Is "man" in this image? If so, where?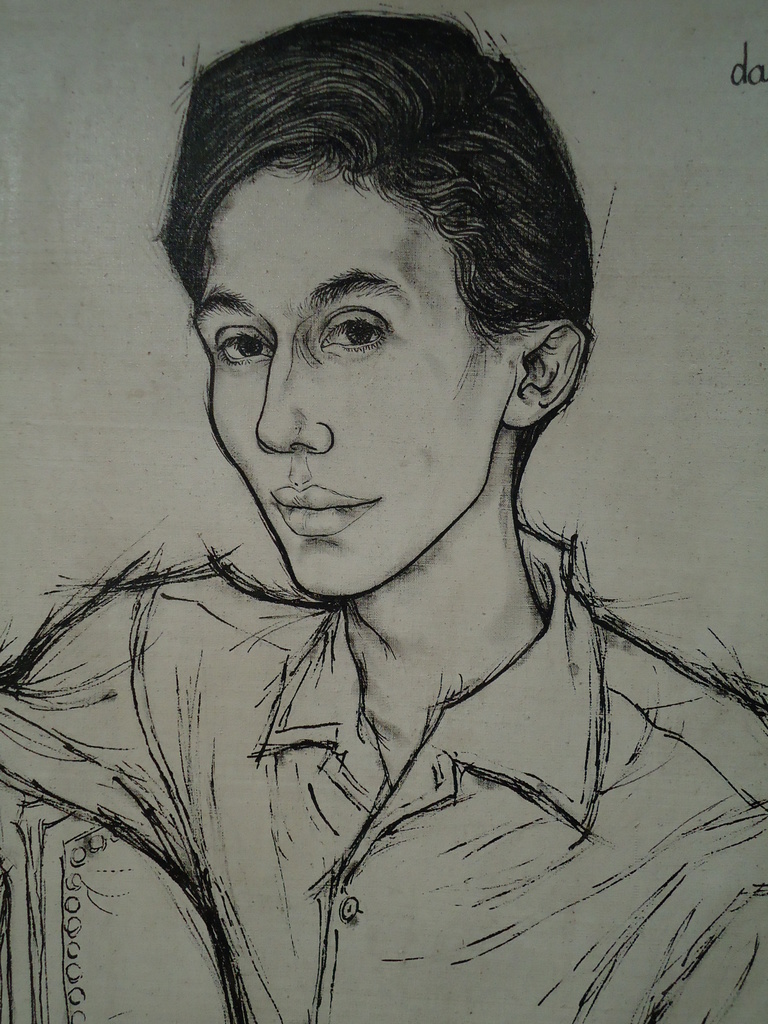
Yes, at detection(0, 0, 767, 1023).
